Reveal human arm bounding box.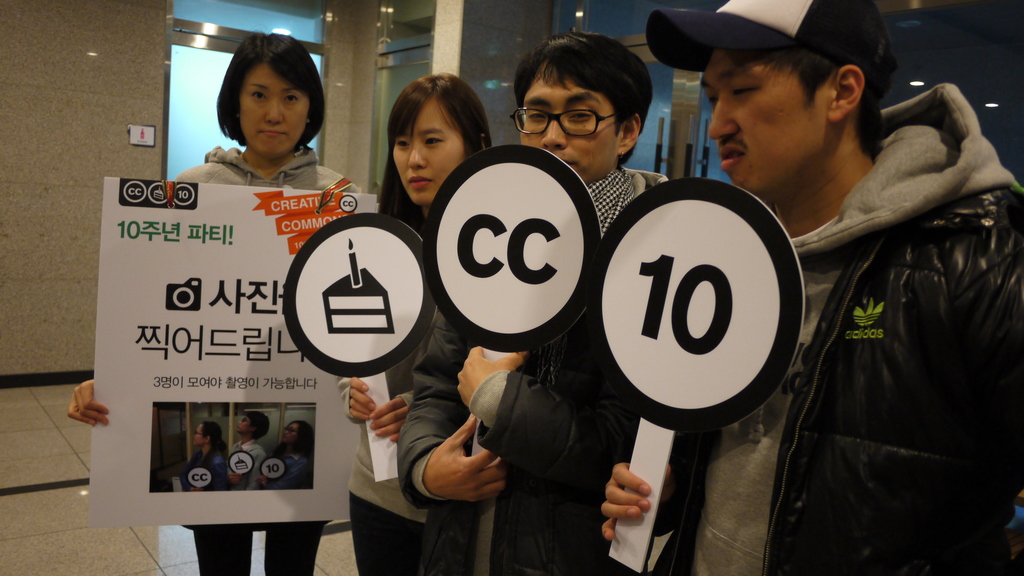
Revealed: (445,251,623,474).
